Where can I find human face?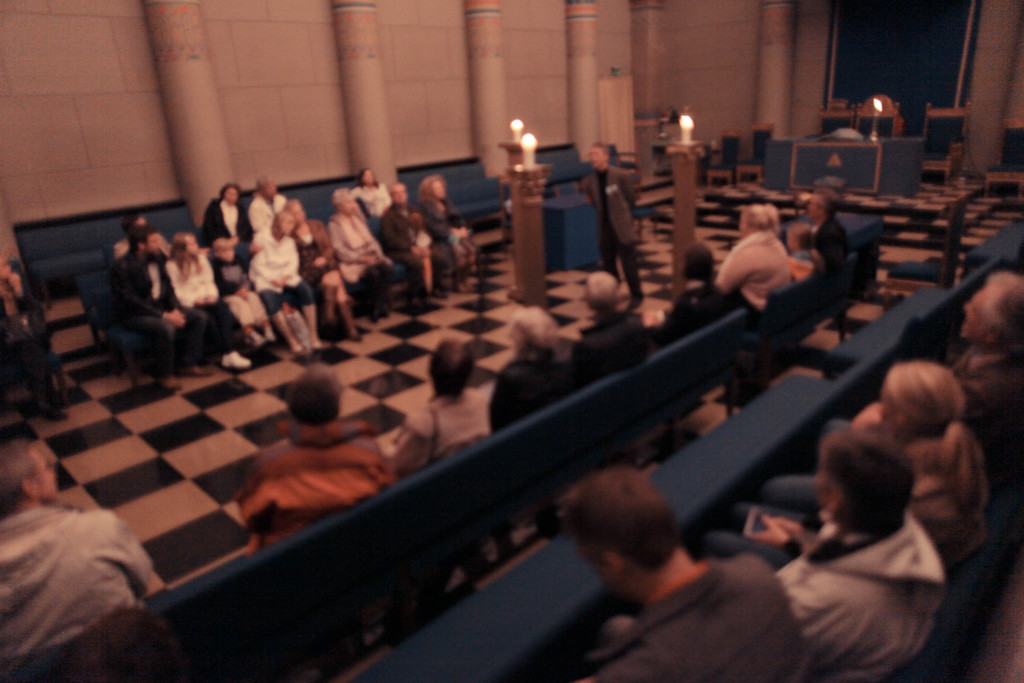
You can find it at [x1=960, y1=291, x2=990, y2=341].
